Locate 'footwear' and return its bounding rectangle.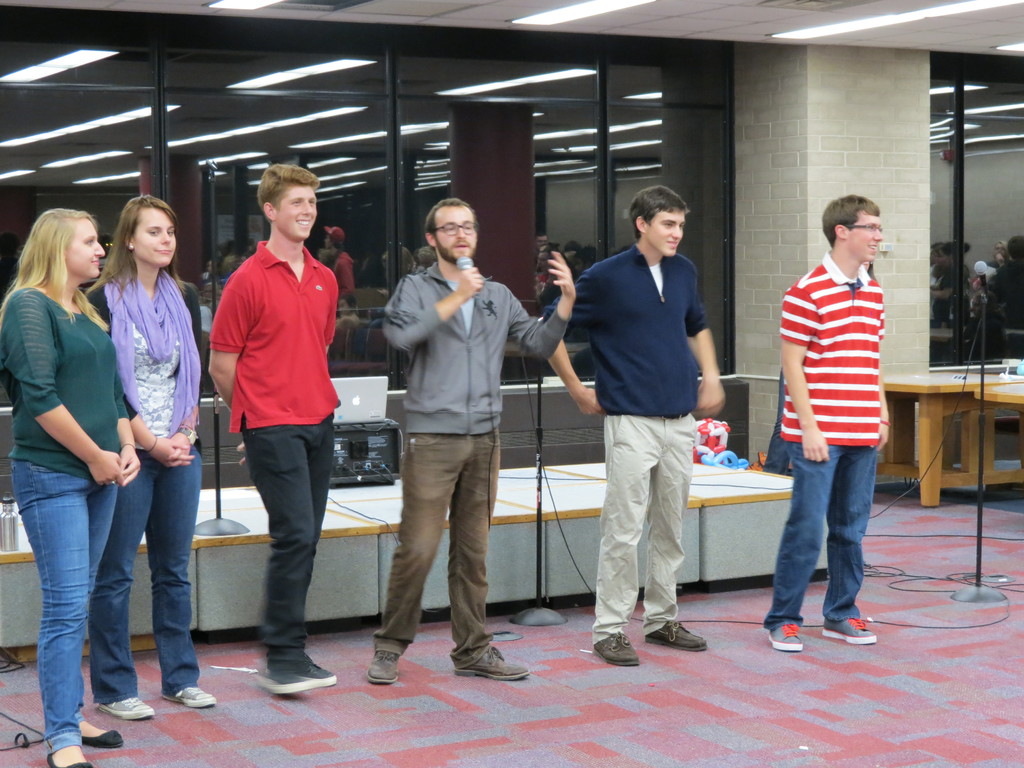
pyautogui.locateOnScreen(763, 616, 806, 653).
